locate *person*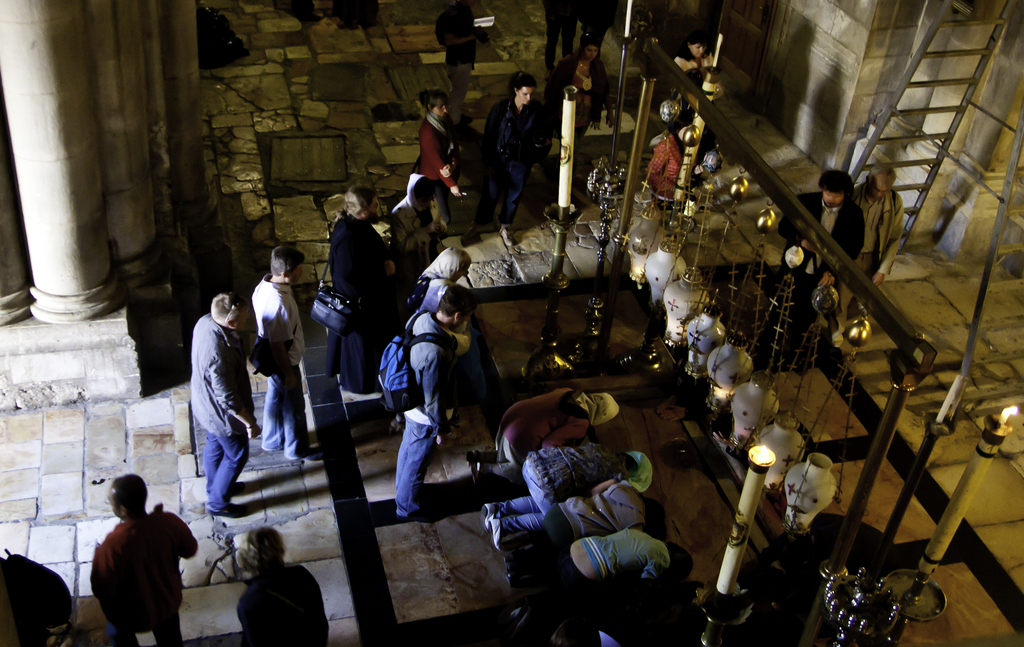
(x1=328, y1=180, x2=389, y2=398)
